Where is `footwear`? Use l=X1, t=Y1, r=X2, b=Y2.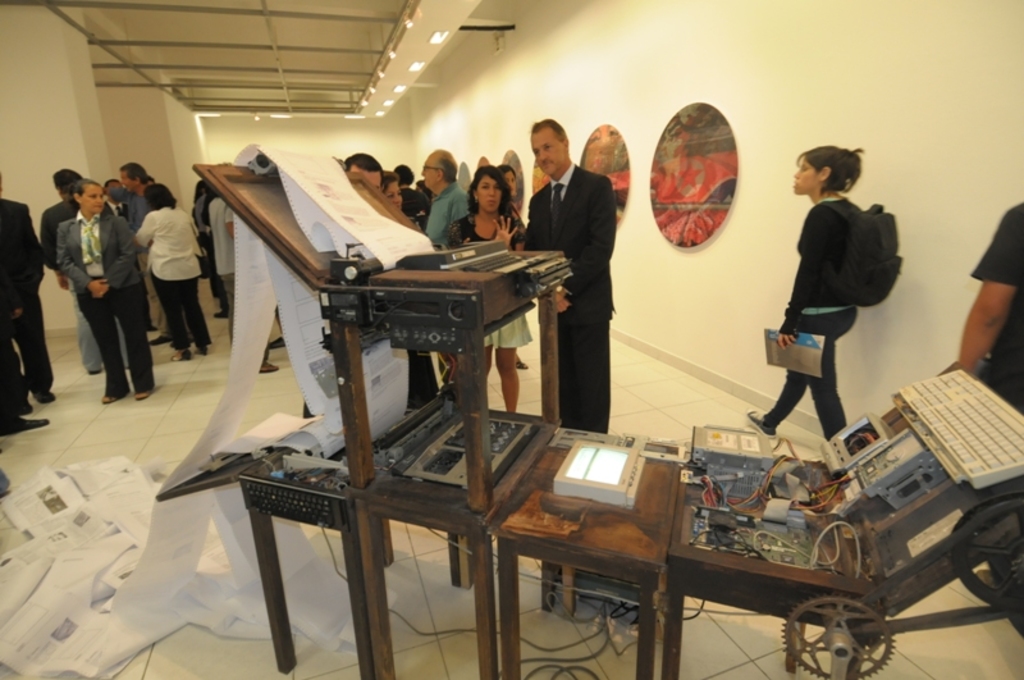
l=169, t=352, r=191, b=361.
